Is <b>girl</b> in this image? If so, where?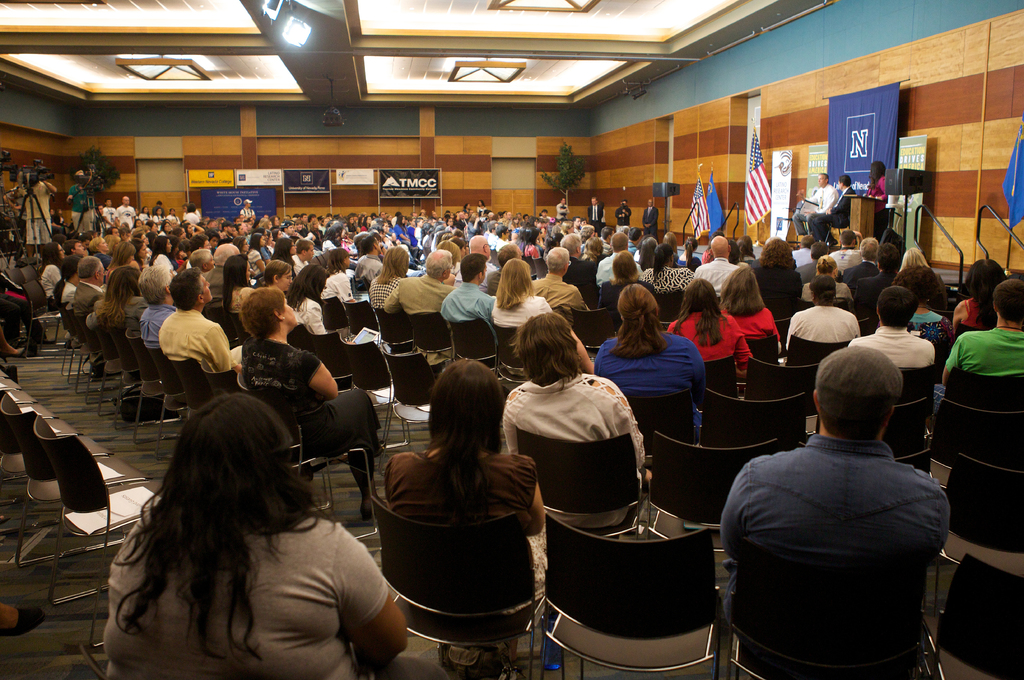
Yes, at 138 204 150 219.
